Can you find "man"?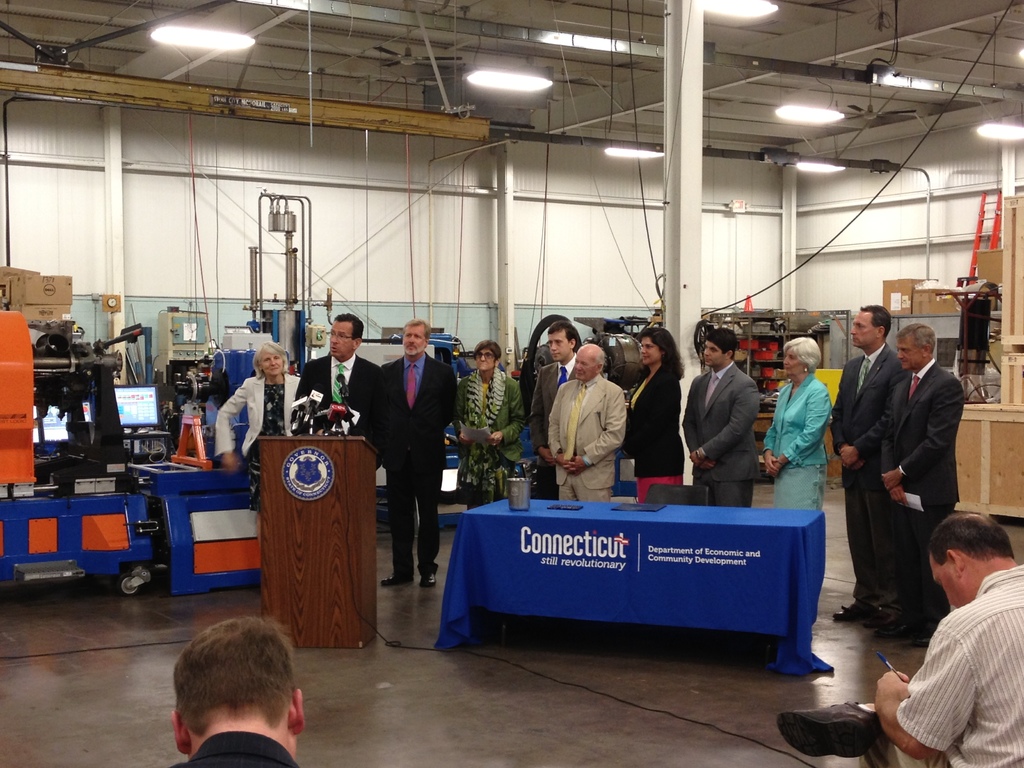
Yes, bounding box: x1=530 y1=323 x2=576 y2=497.
